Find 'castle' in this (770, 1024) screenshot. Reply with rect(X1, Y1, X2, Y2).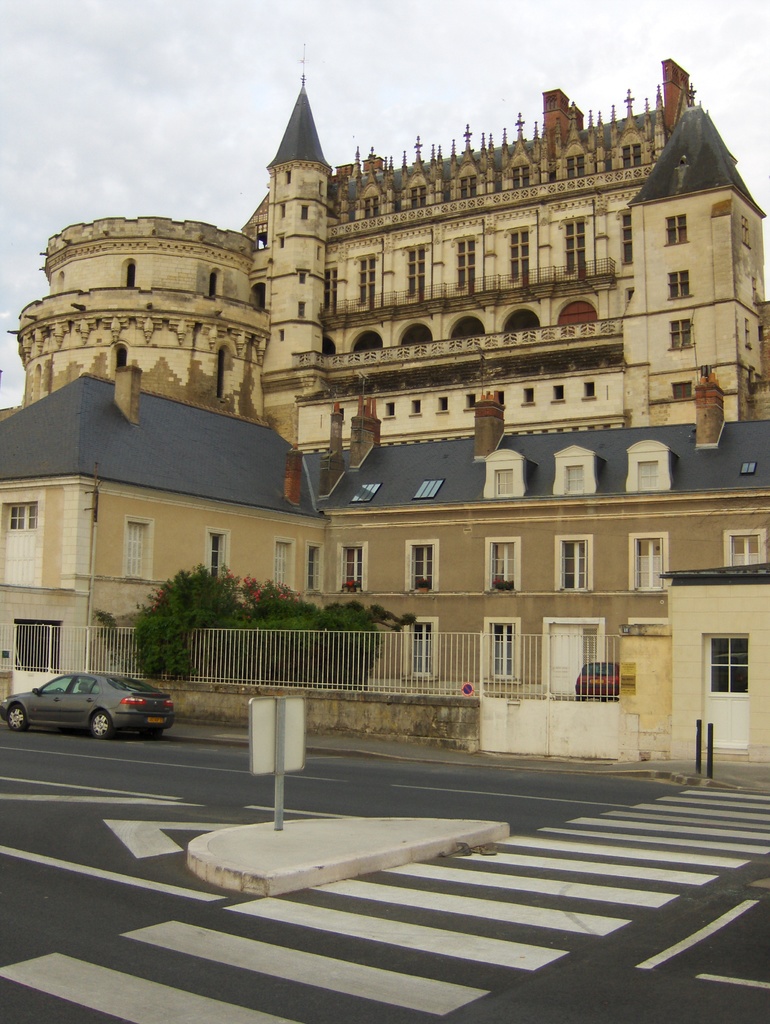
rect(27, 0, 769, 799).
